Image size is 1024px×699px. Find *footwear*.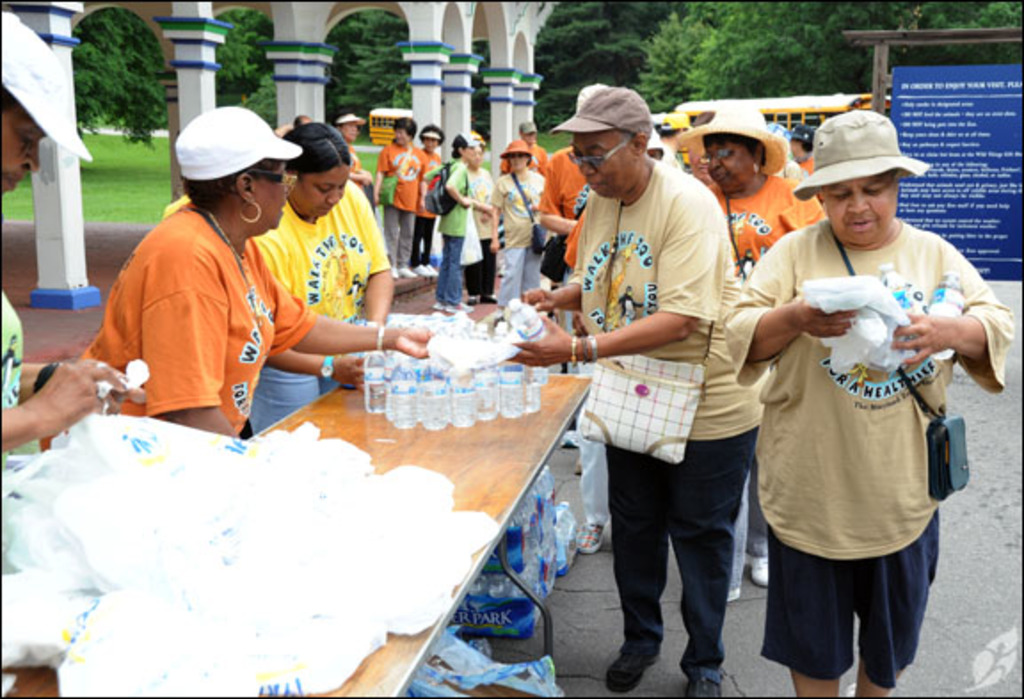
x1=400, y1=256, x2=416, y2=281.
